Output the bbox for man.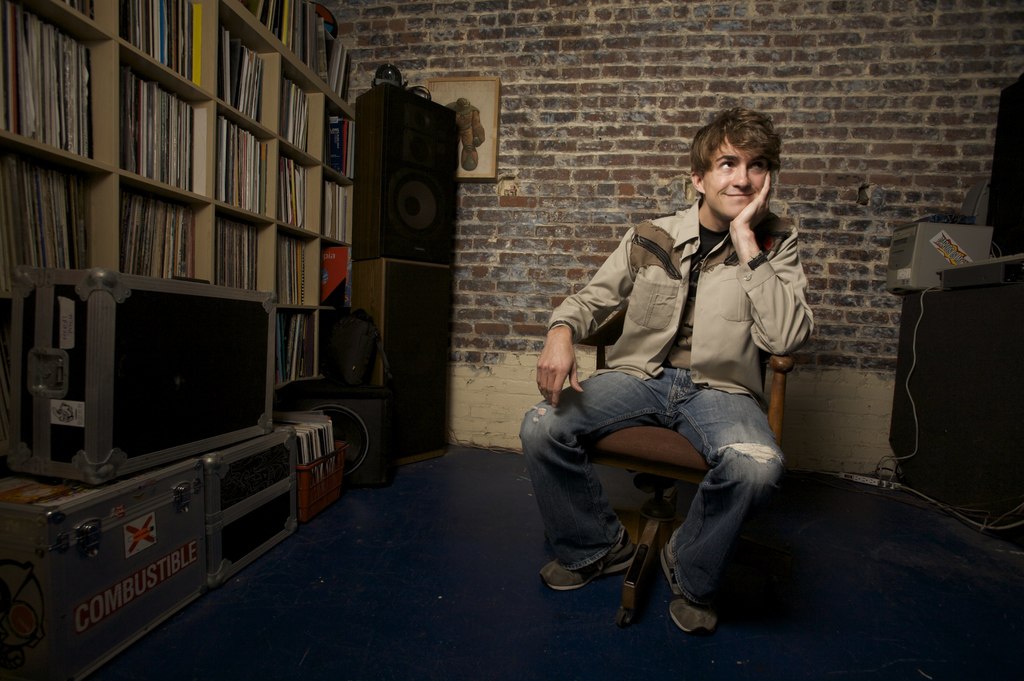
{"left": 513, "top": 103, "right": 815, "bottom": 642}.
